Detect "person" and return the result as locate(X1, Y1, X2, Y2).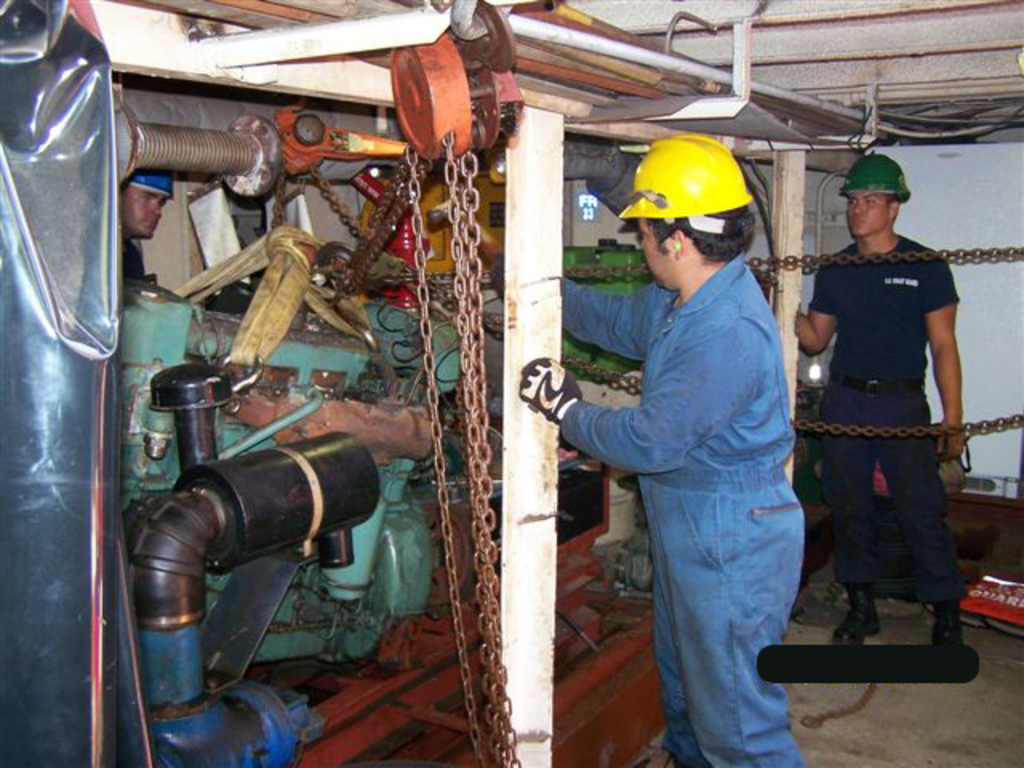
locate(514, 123, 811, 766).
